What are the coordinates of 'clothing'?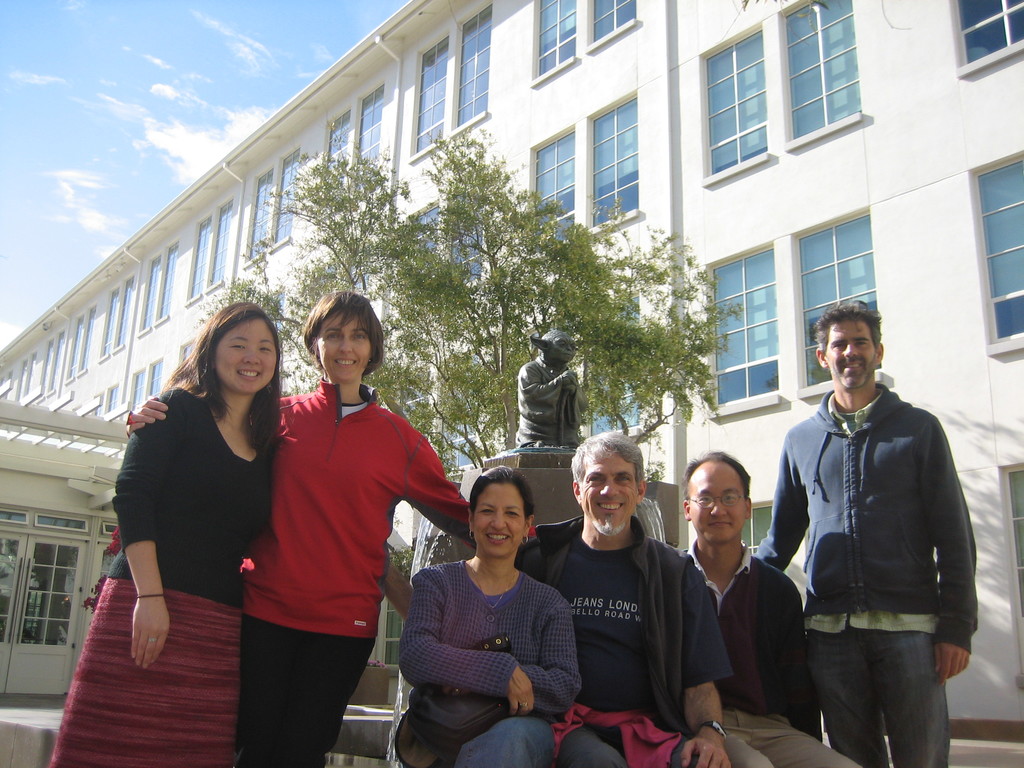
<box>239,373,470,767</box>.
